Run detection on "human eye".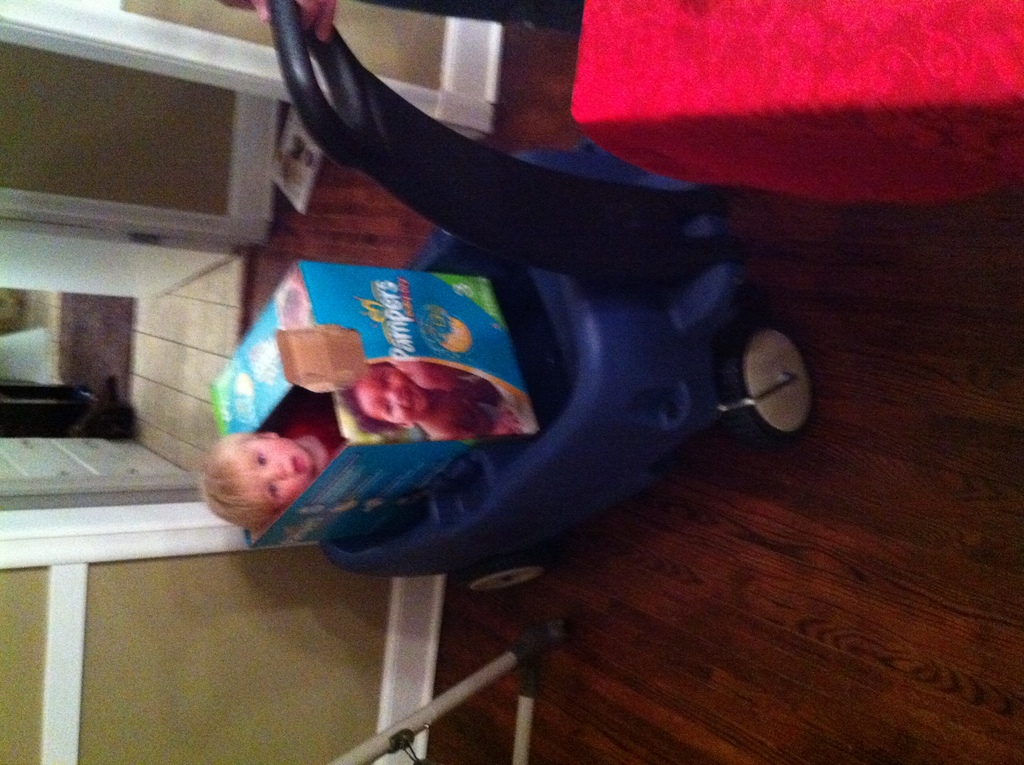
Result: region(269, 482, 280, 503).
